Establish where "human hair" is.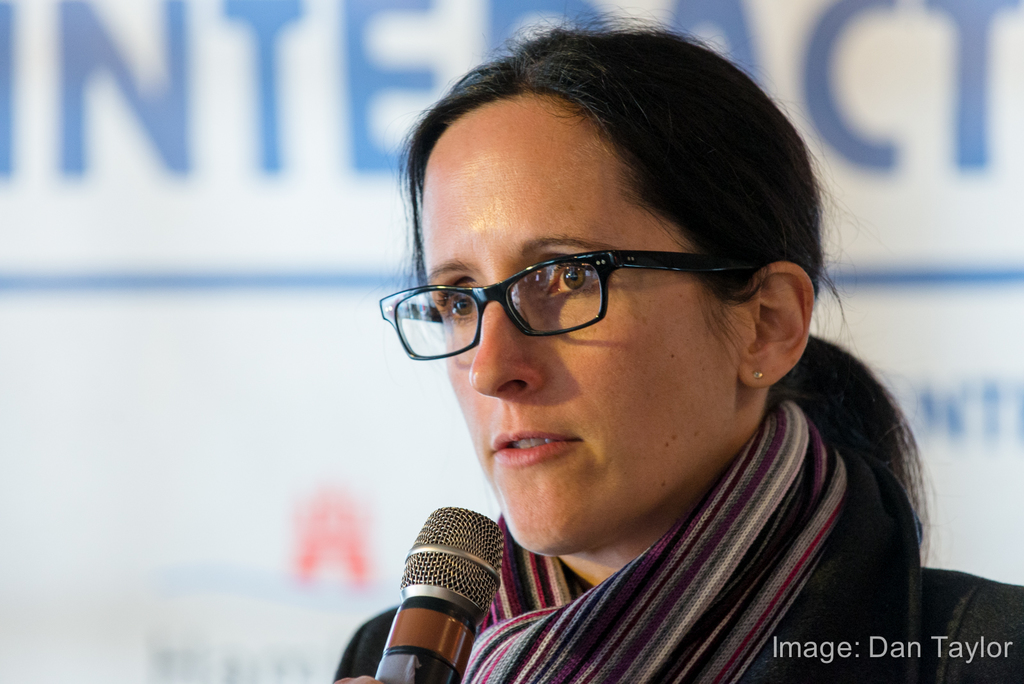
Established at detection(400, 1, 932, 614).
